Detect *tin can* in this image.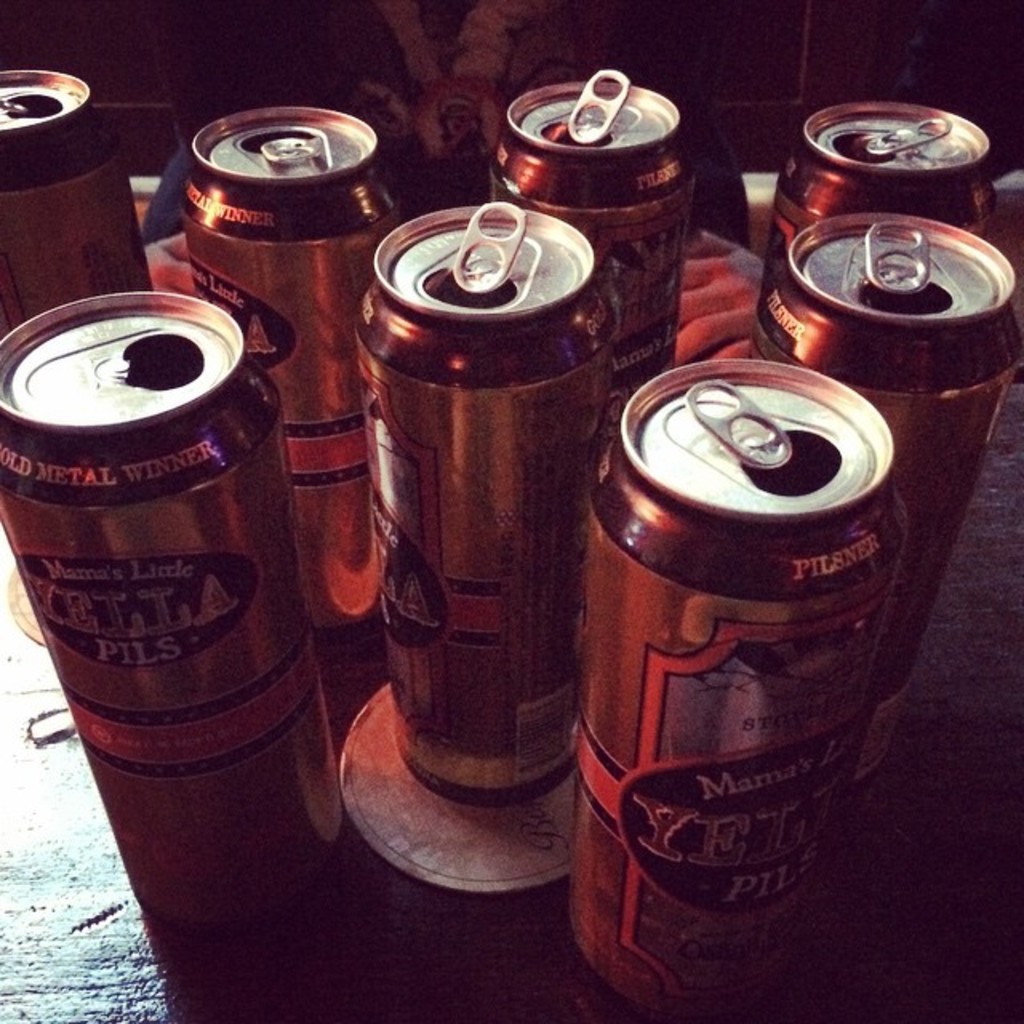
Detection: select_region(181, 106, 403, 632).
